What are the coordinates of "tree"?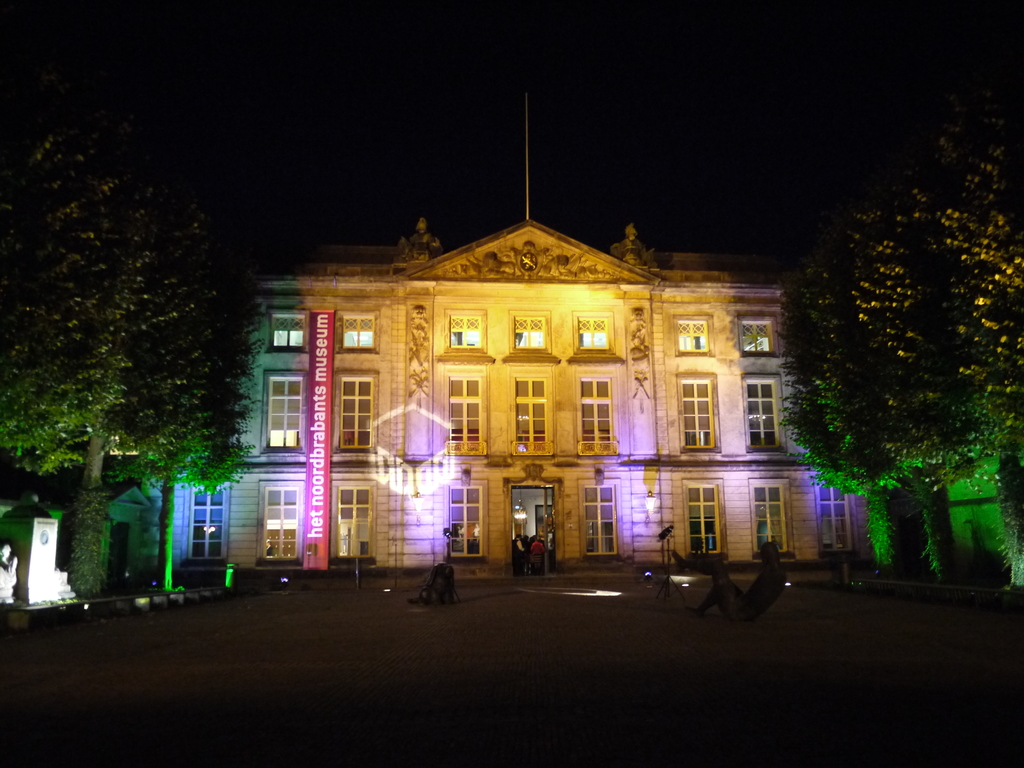
{"x1": 31, "y1": 145, "x2": 153, "y2": 601}.
